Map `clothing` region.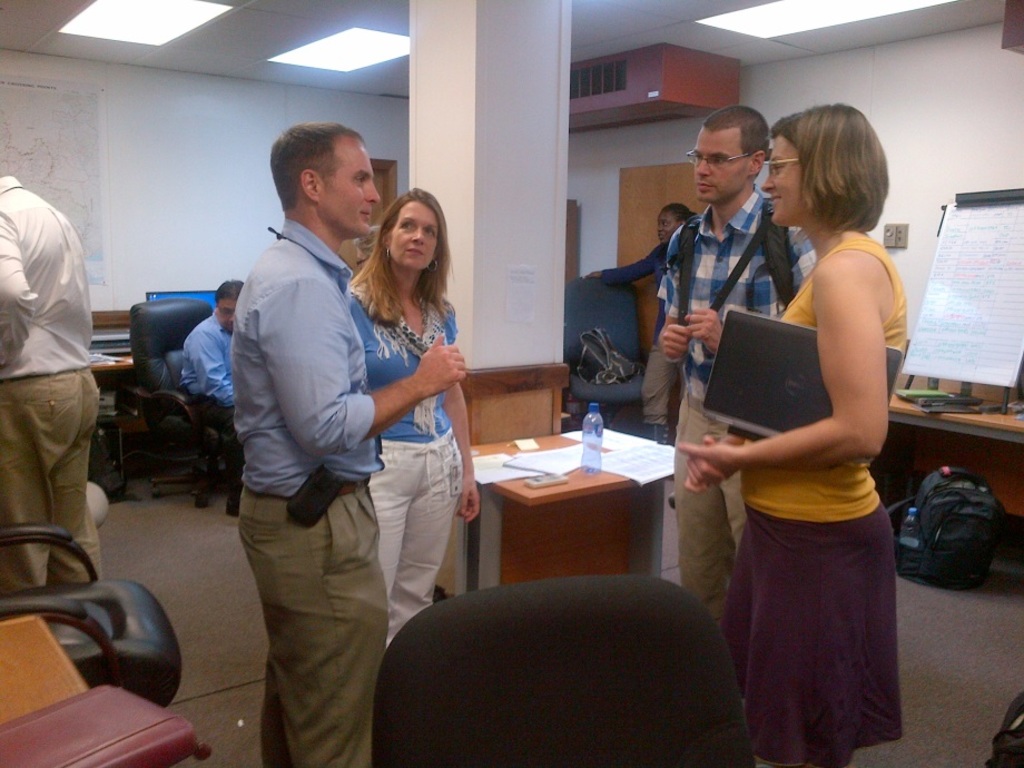
Mapped to box=[726, 233, 920, 767].
